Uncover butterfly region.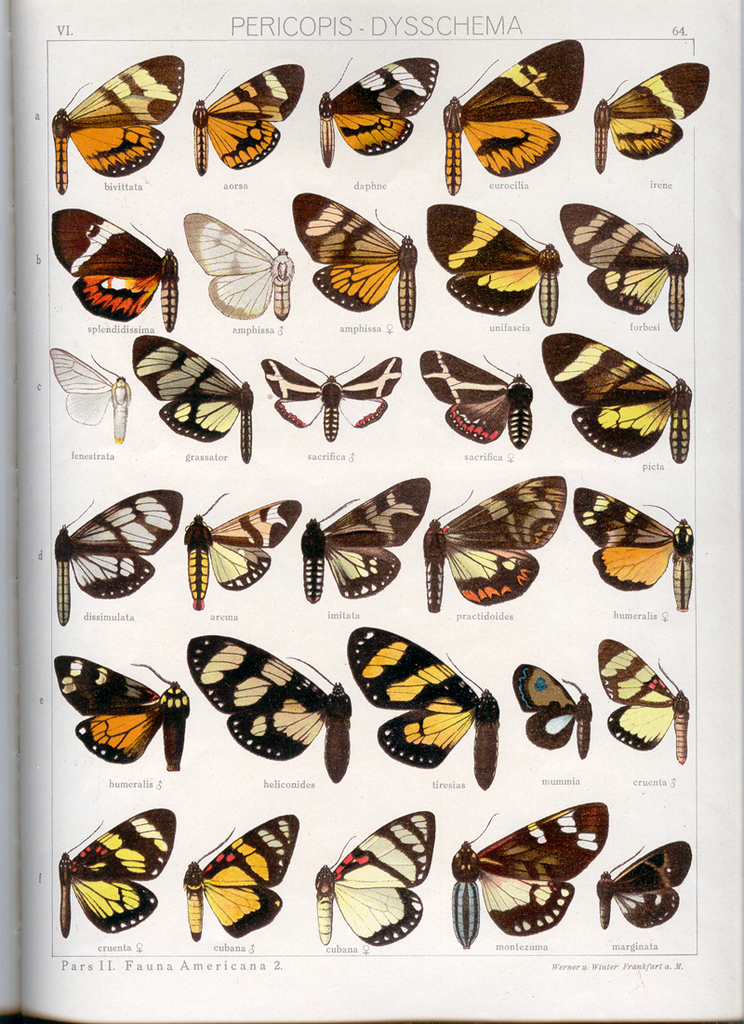
Uncovered: 422:476:565:614.
